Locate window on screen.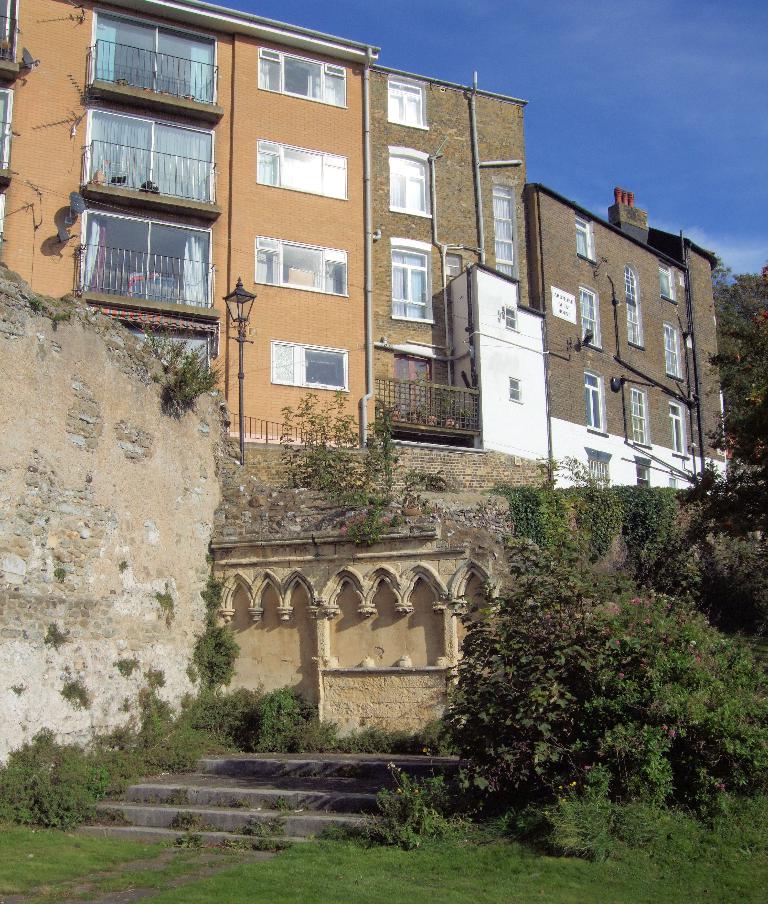
On screen at Rect(387, 75, 429, 127).
